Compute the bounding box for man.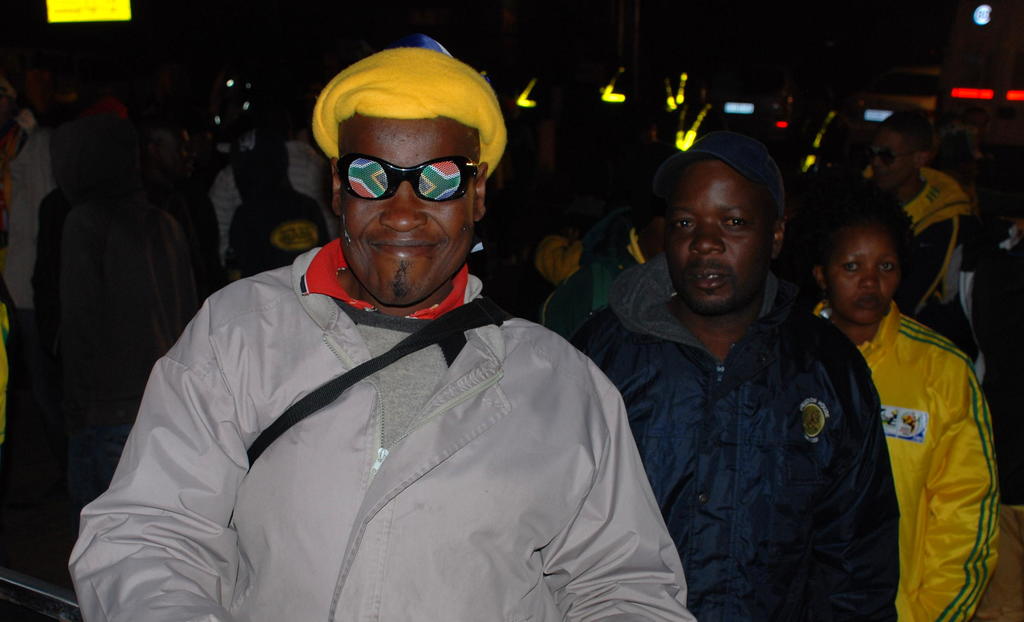
70,47,705,621.
